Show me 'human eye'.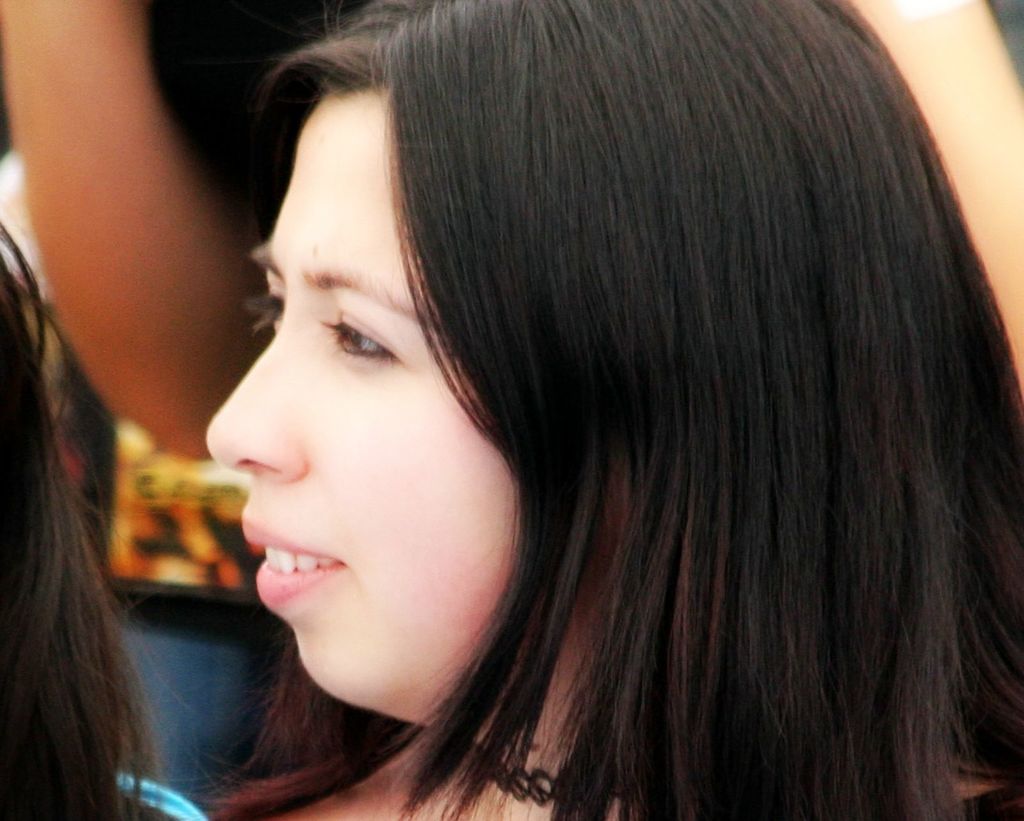
'human eye' is here: box=[248, 268, 292, 334].
